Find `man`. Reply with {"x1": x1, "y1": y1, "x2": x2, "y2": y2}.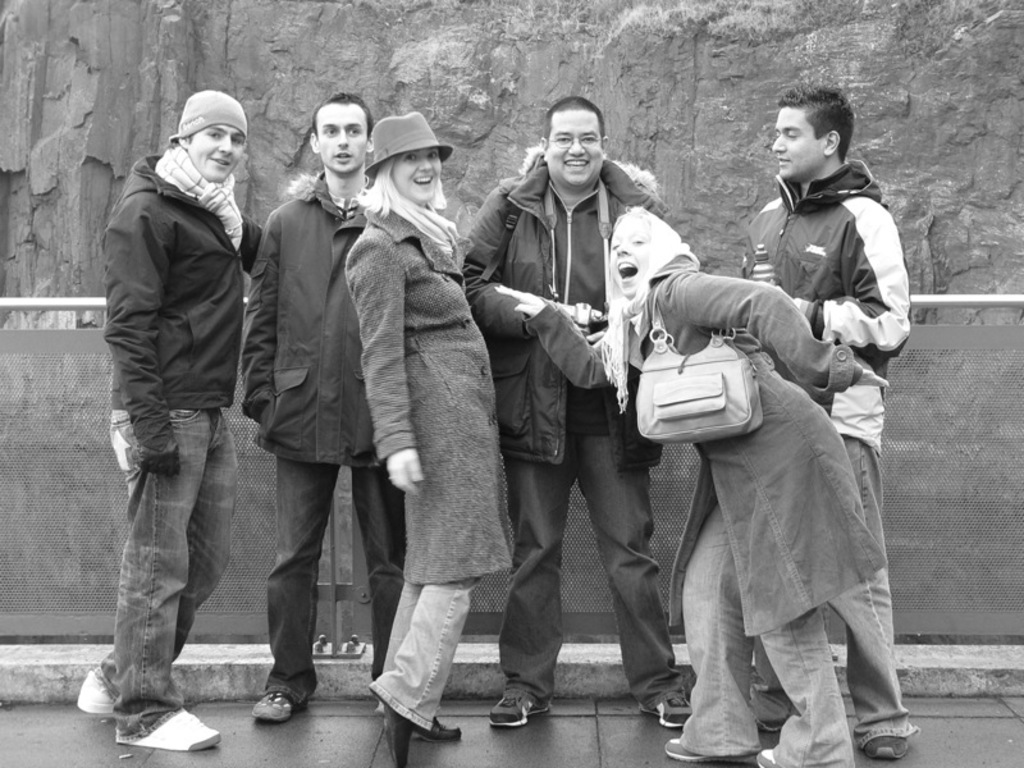
{"x1": 236, "y1": 88, "x2": 439, "y2": 731}.
